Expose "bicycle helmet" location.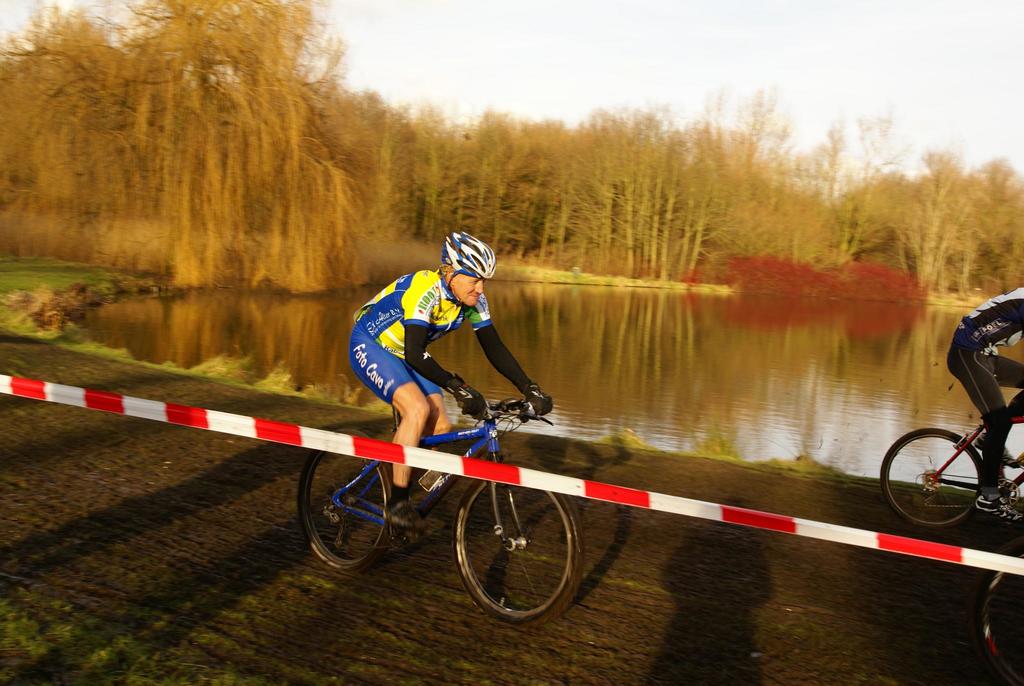
Exposed at select_region(447, 226, 490, 282).
